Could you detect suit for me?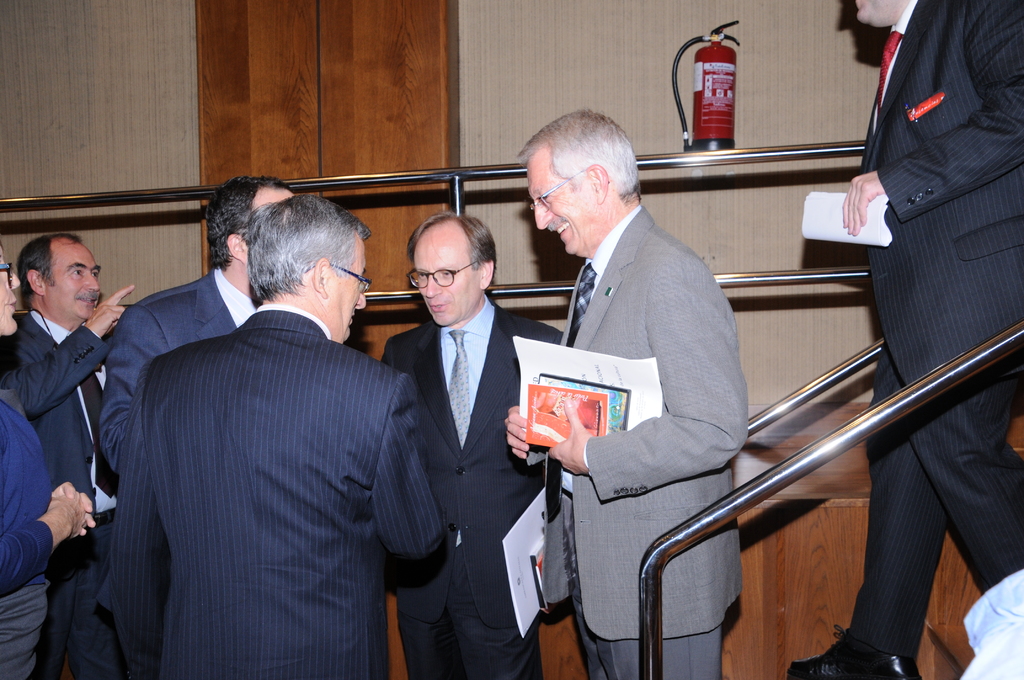
Detection result: bbox(846, 0, 1023, 653).
